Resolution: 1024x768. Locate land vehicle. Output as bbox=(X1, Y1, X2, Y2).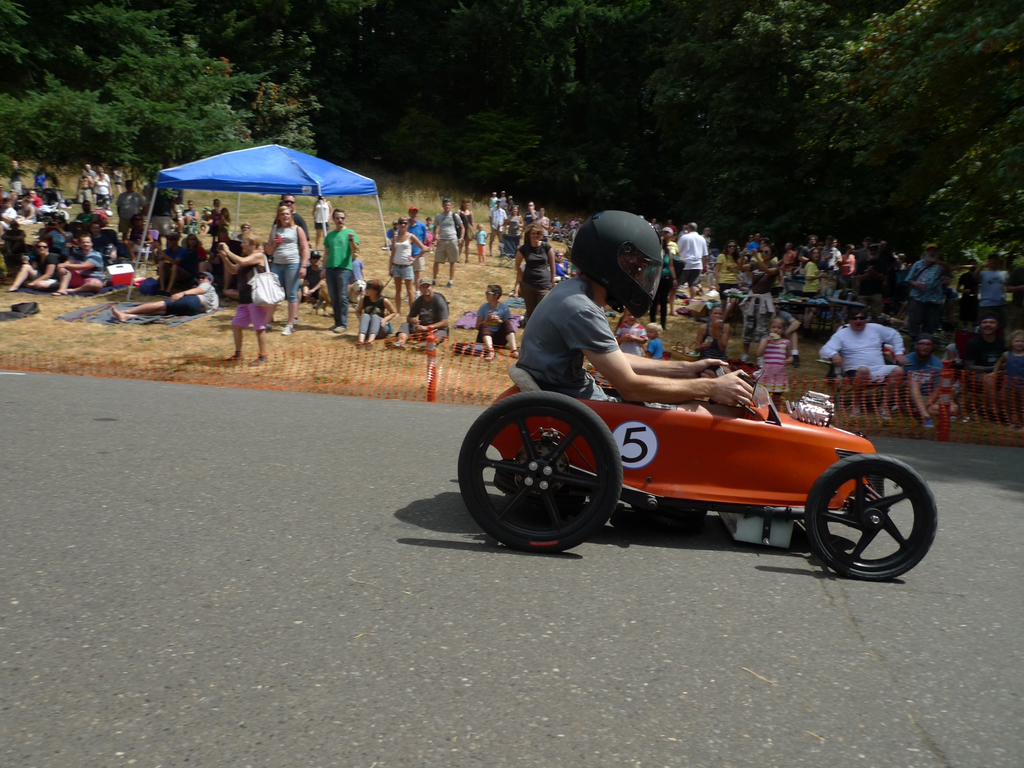
bbox=(456, 365, 935, 576).
